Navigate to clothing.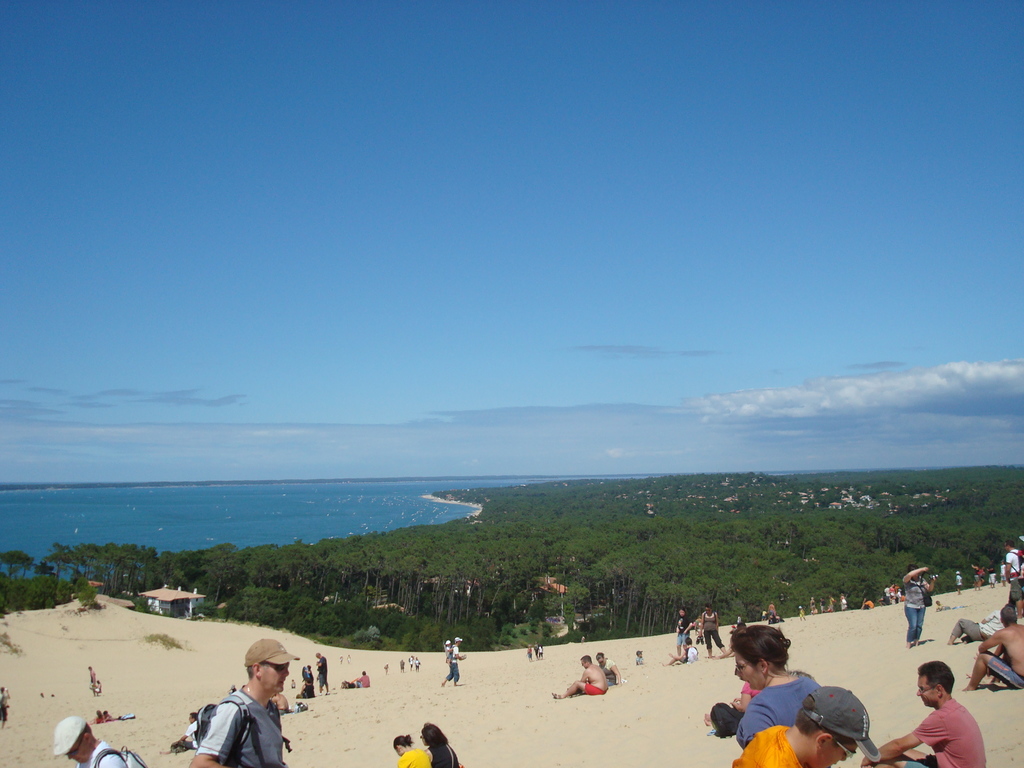
Navigation target: left=399, top=659, right=403, bottom=668.
